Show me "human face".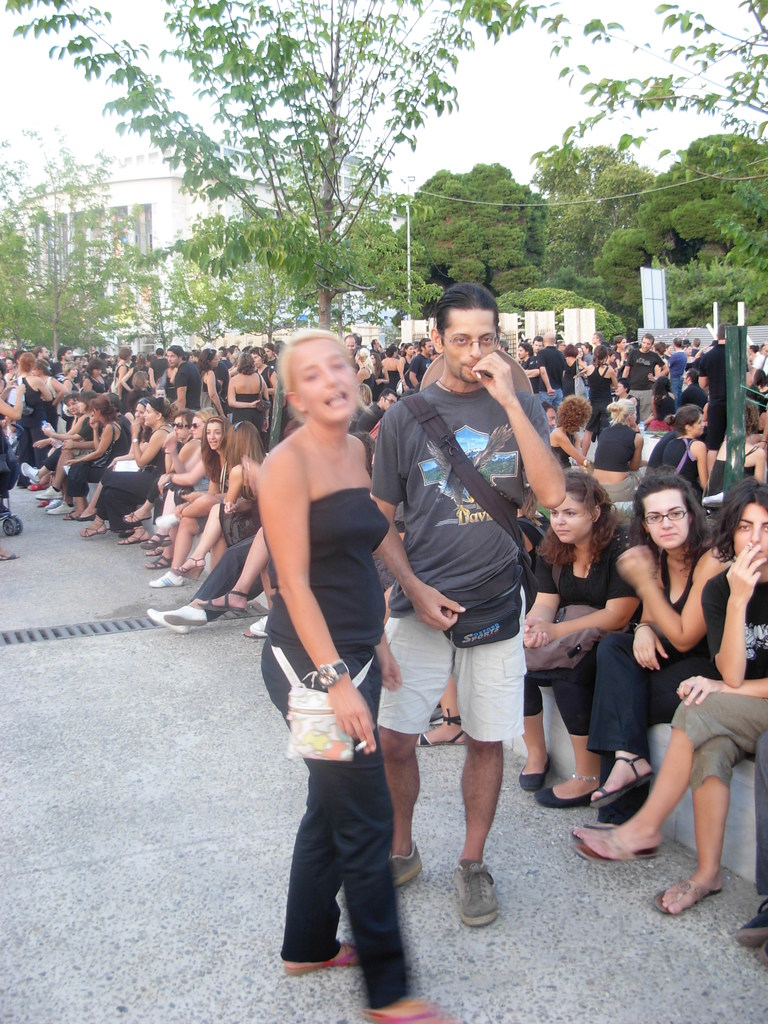
"human face" is here: left=587, top=330, right=599, bottom=342.
